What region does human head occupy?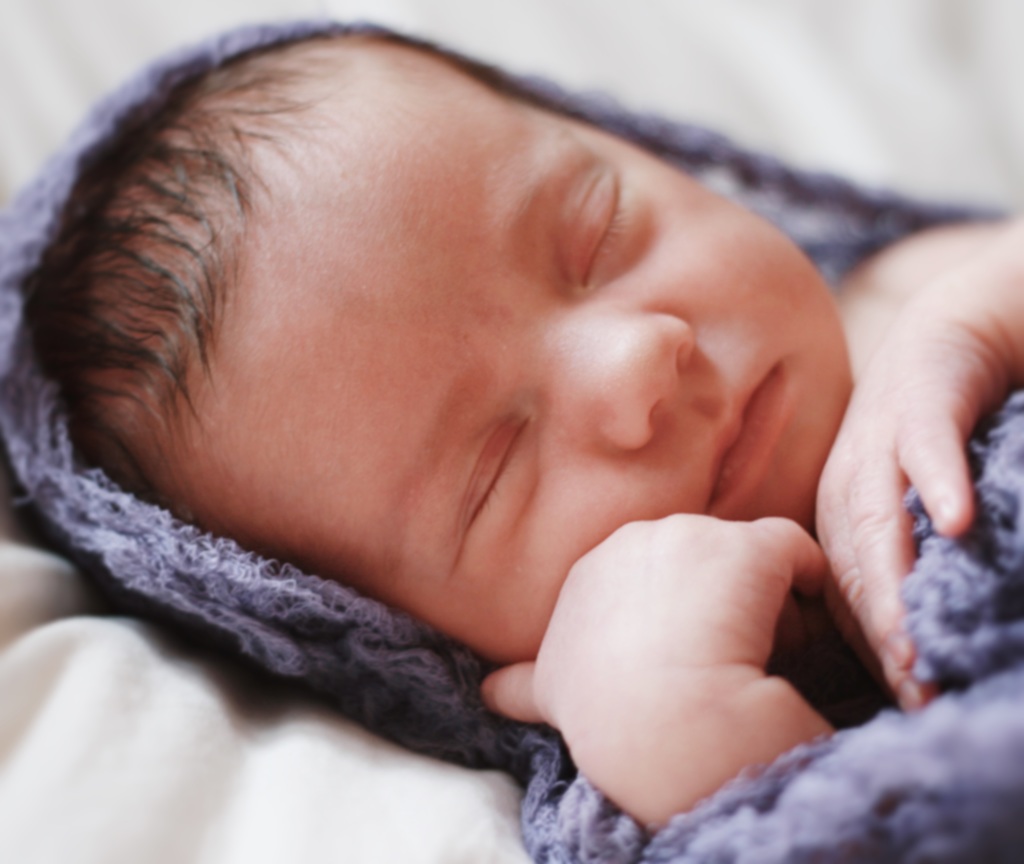
detection(66, 84, 851, 718).
